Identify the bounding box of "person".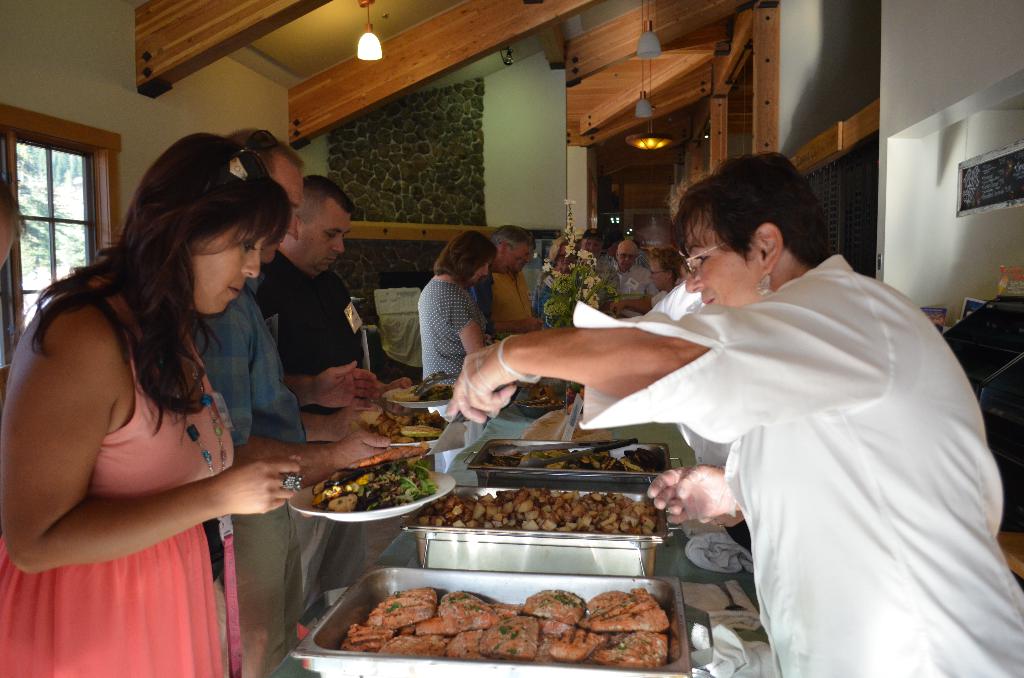
(left=0, top=138, right=399, bottom=677).
